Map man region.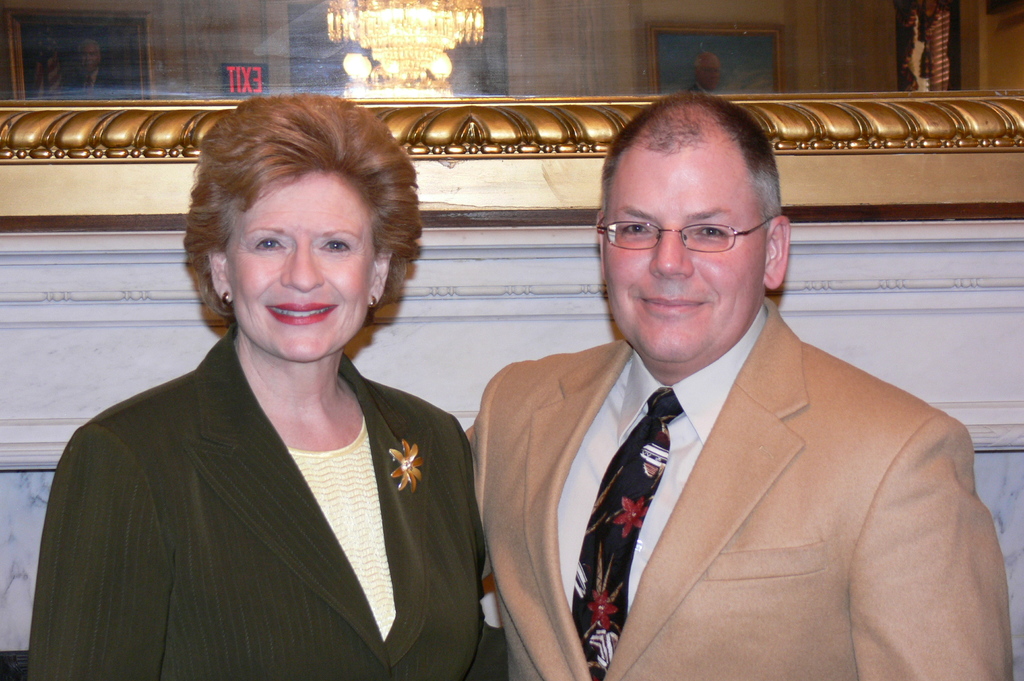
Mapped to BBox(409, 131, 998, 679).
